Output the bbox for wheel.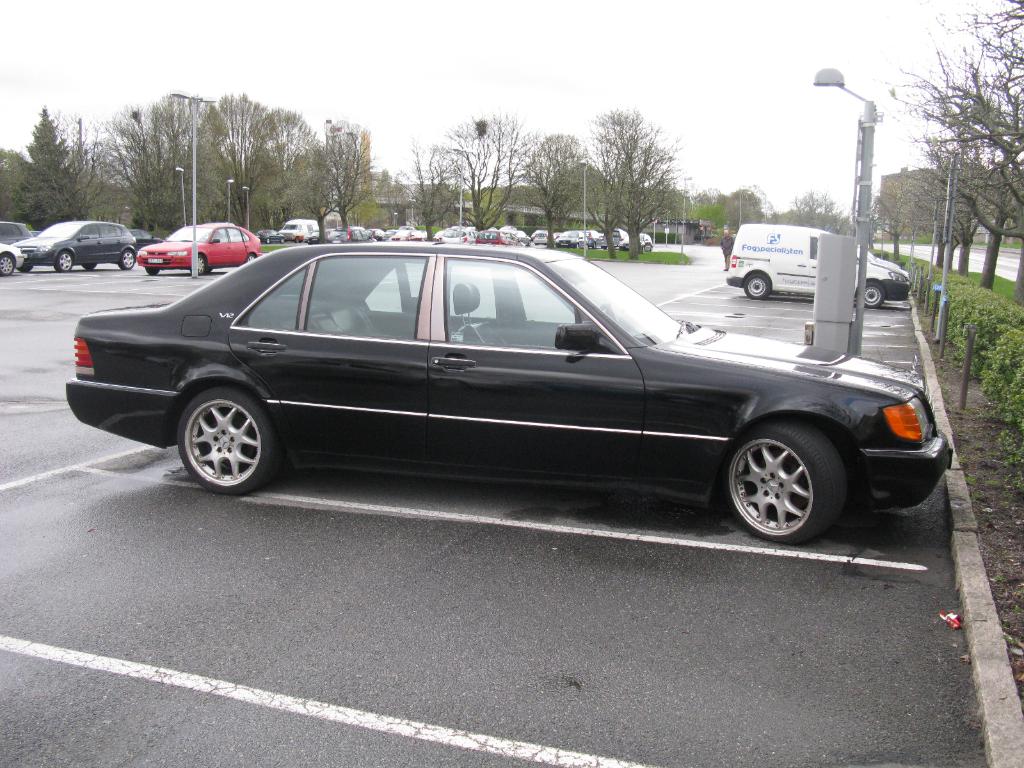
{"left": 248, "top": 254, "right": 255, "bottom": 263}.
